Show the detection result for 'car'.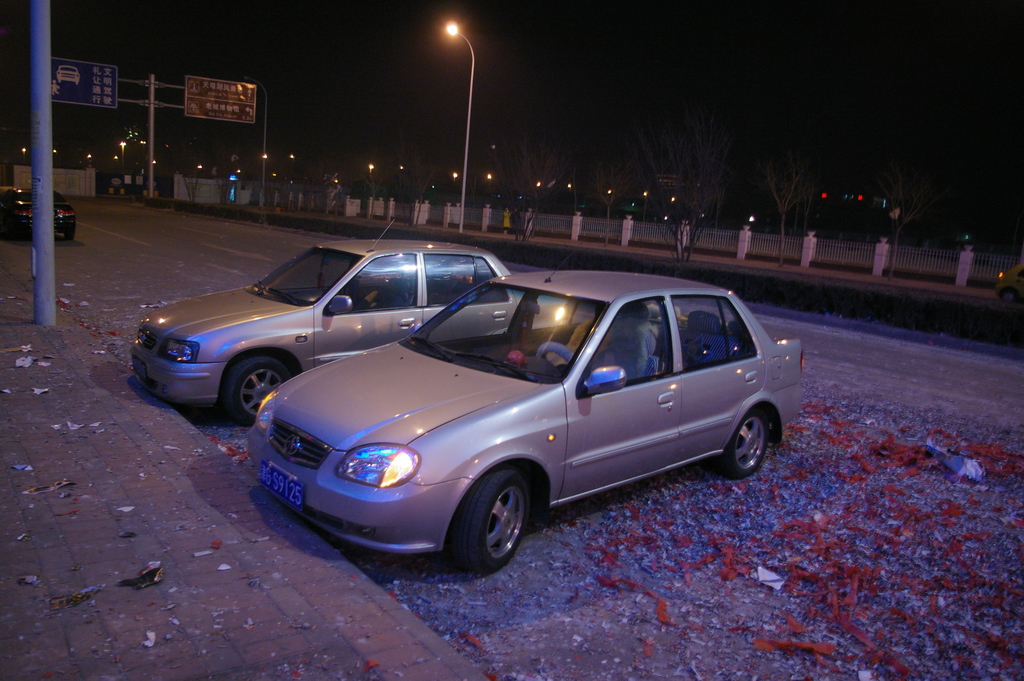
Rect(240, 265, 808, 578).
